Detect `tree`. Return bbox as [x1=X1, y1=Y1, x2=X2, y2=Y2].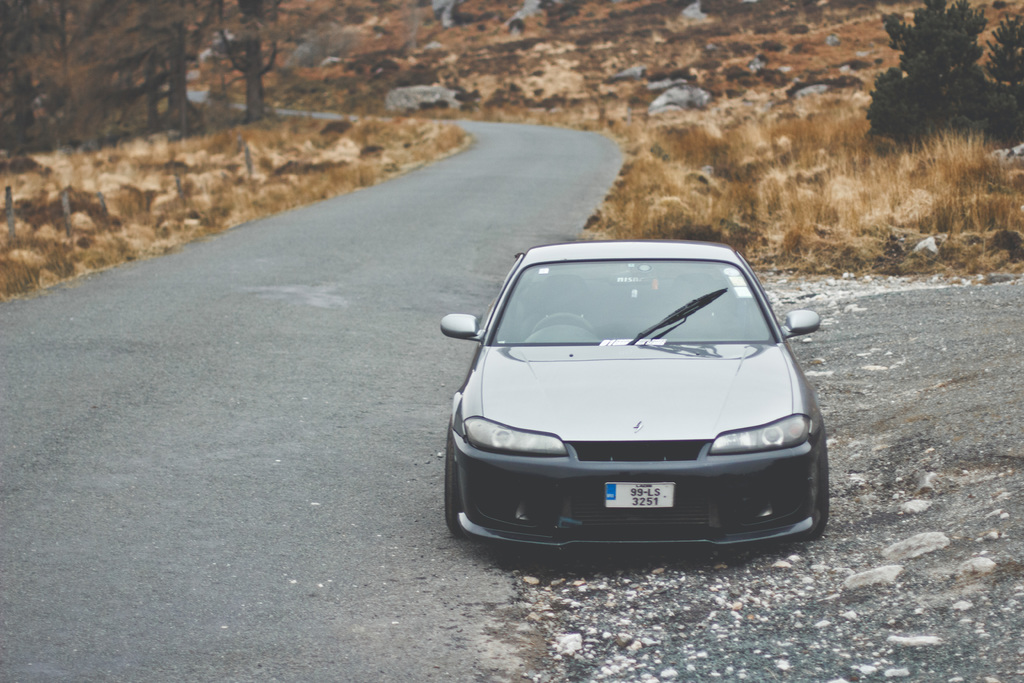
[x1=970, y1=3, x2=1023, y2=106].
